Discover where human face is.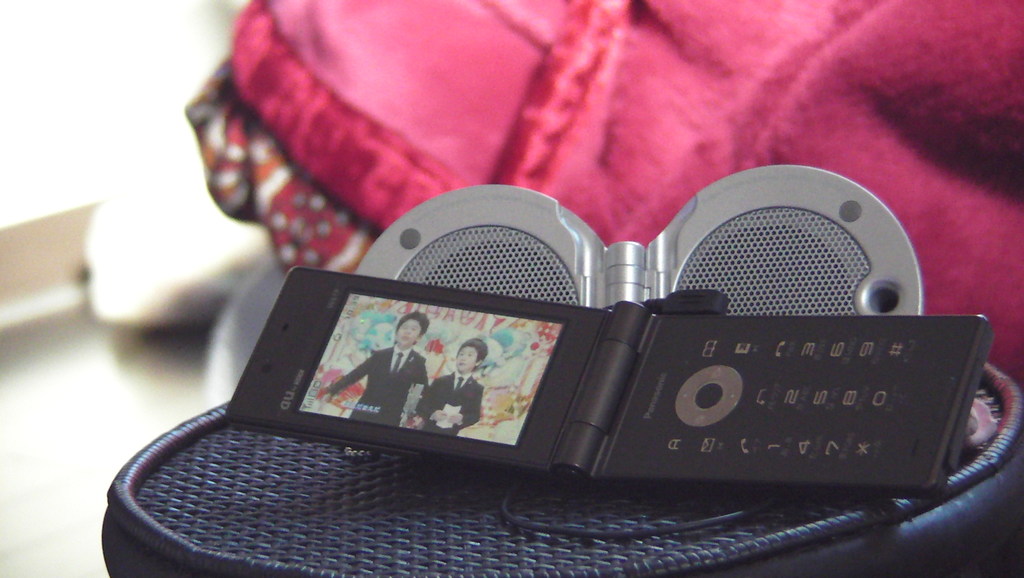
Discovered at [454, 346, 477, 372].
